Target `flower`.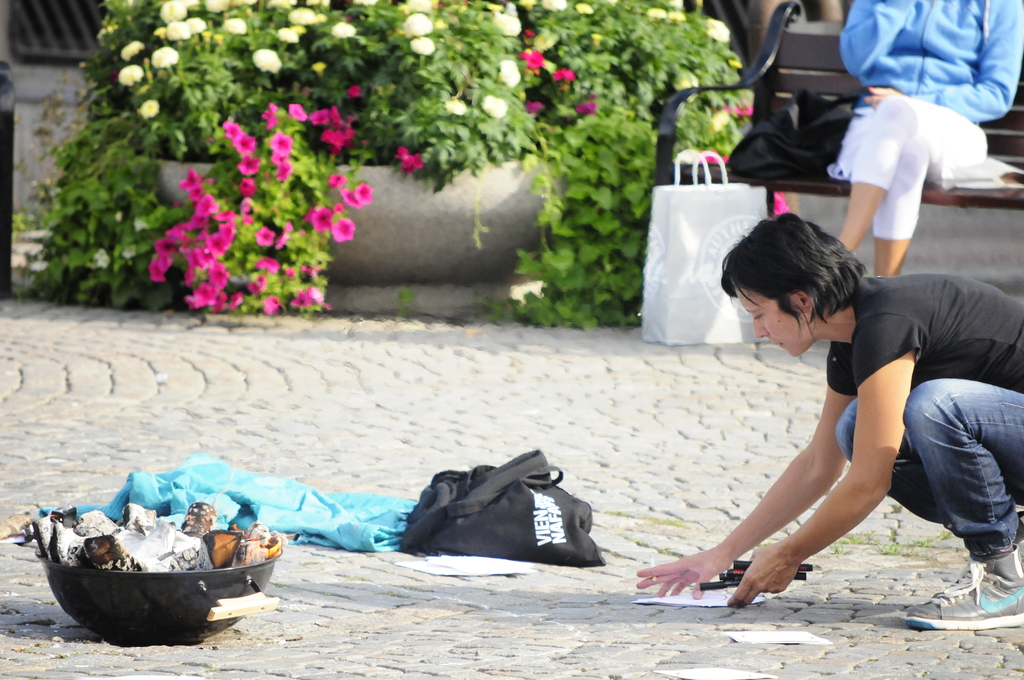
Target region: box(522, 100, 540, 113).
